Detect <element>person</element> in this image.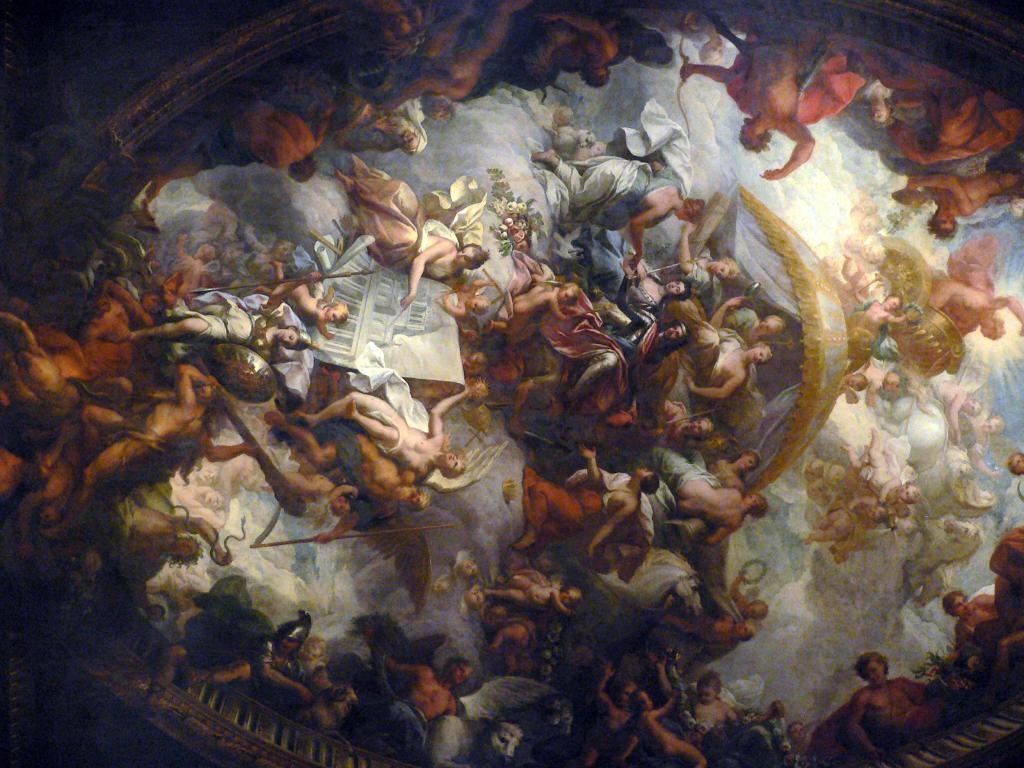
Detection: (684, 339, 771, 398).
